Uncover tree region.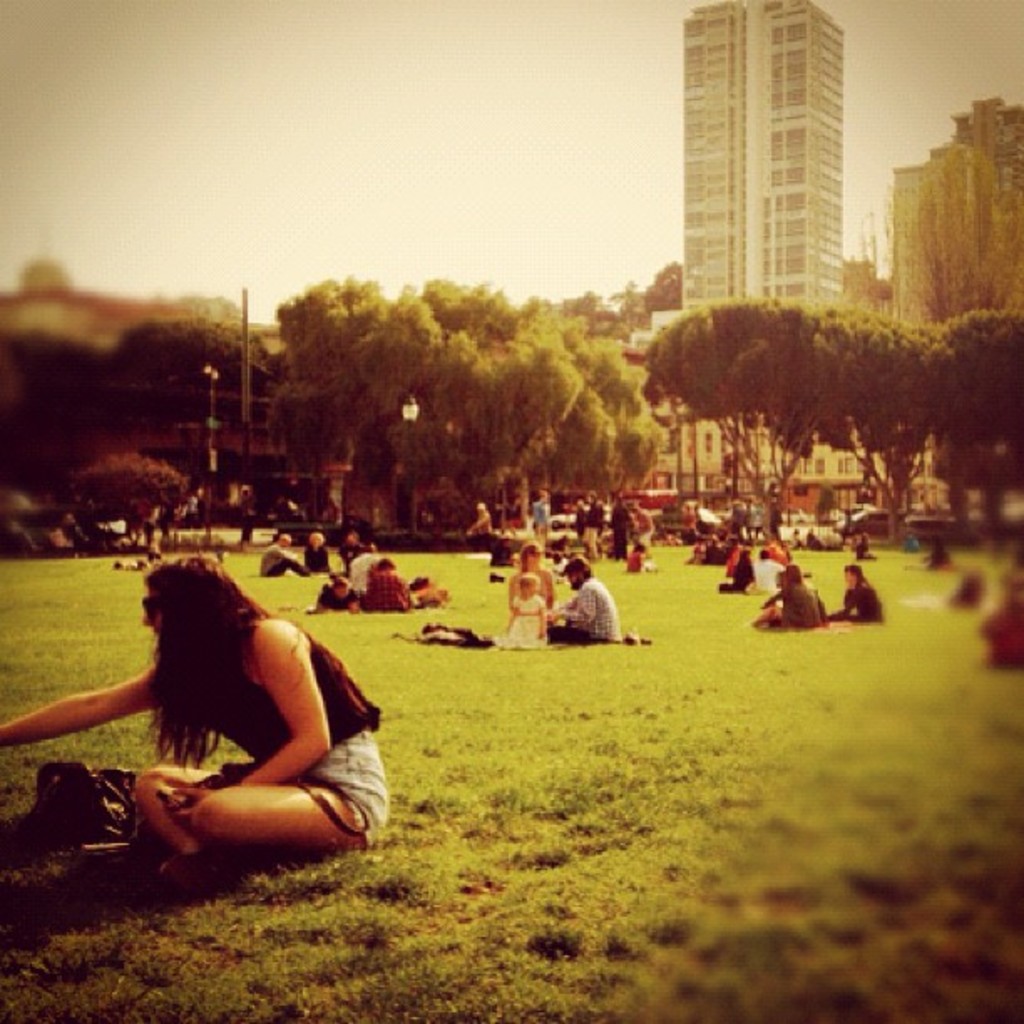
Uncovered: <bbox>644, 298, 863, 537</bbox>.
